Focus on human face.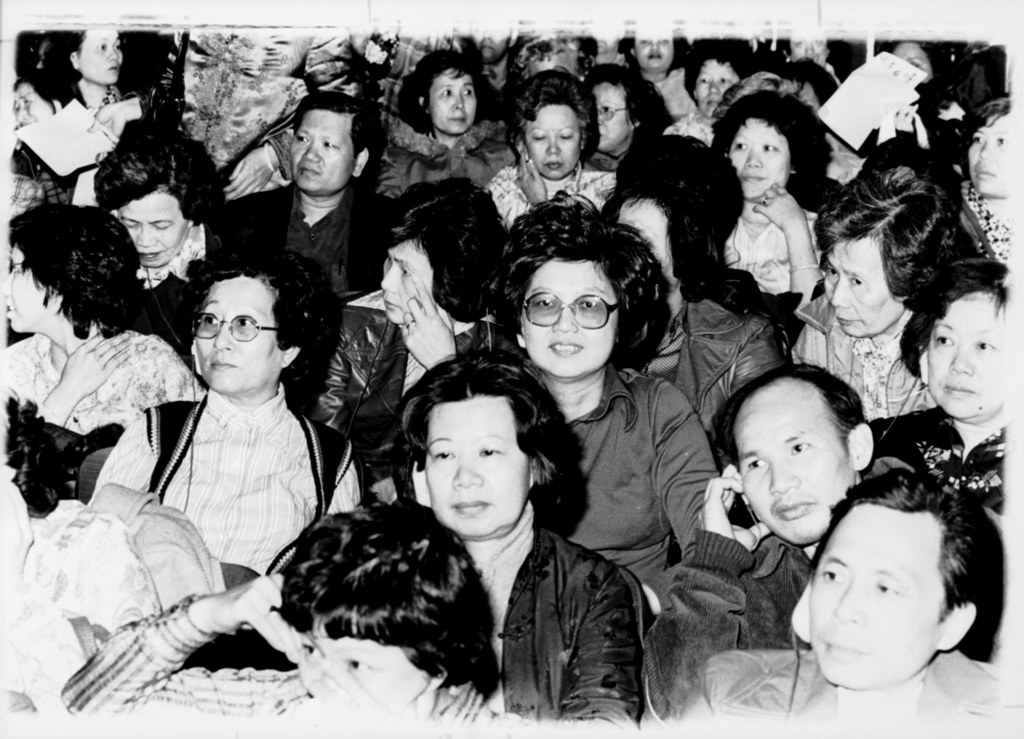
Focused at bbox=[728, 118, 794, 206].
